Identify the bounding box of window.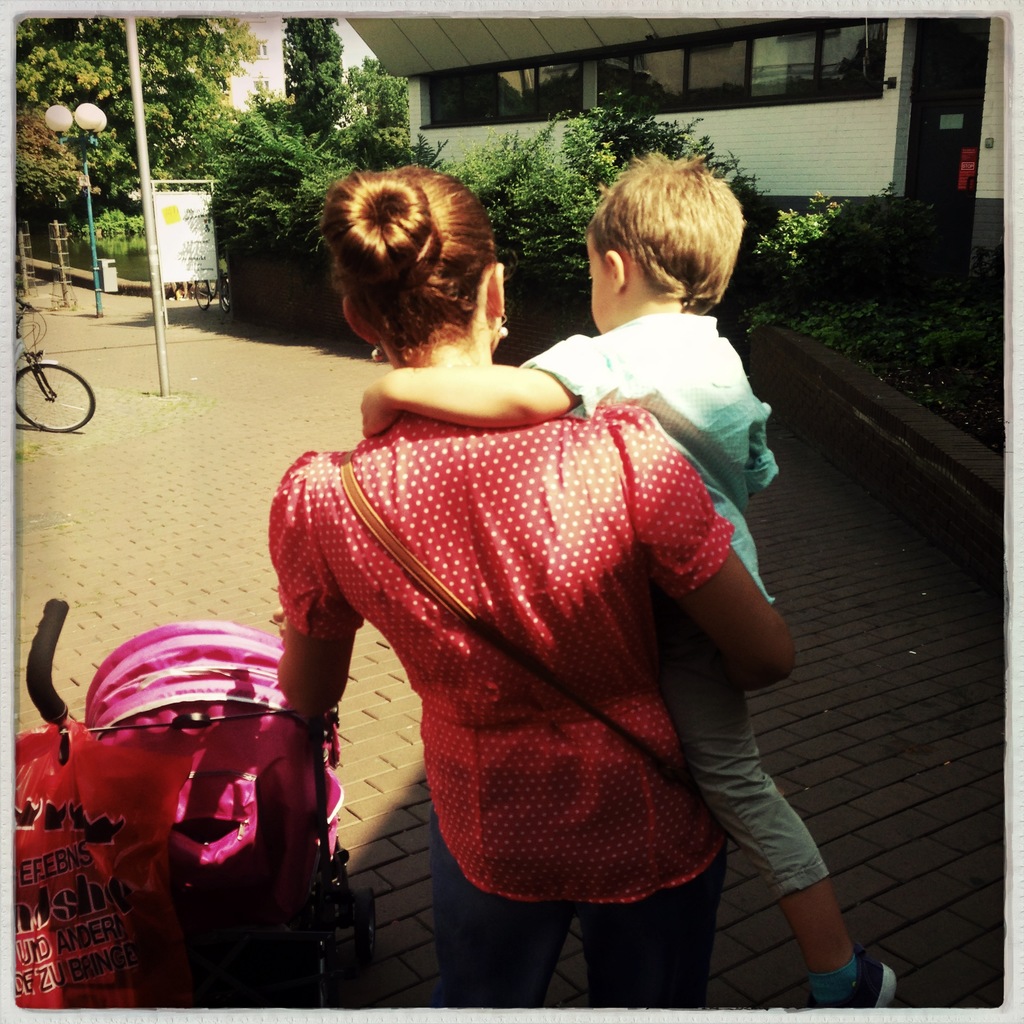
<box>415,20,886,128</box>.
